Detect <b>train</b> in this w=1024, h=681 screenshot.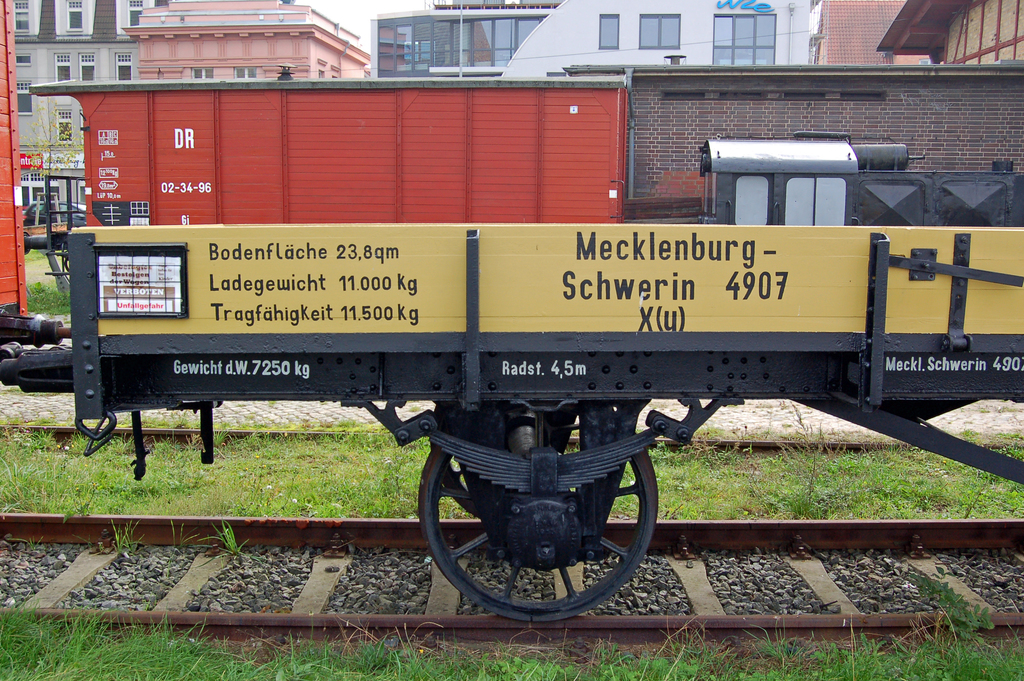
Detection: <box>0,0,1023,619</box>.
